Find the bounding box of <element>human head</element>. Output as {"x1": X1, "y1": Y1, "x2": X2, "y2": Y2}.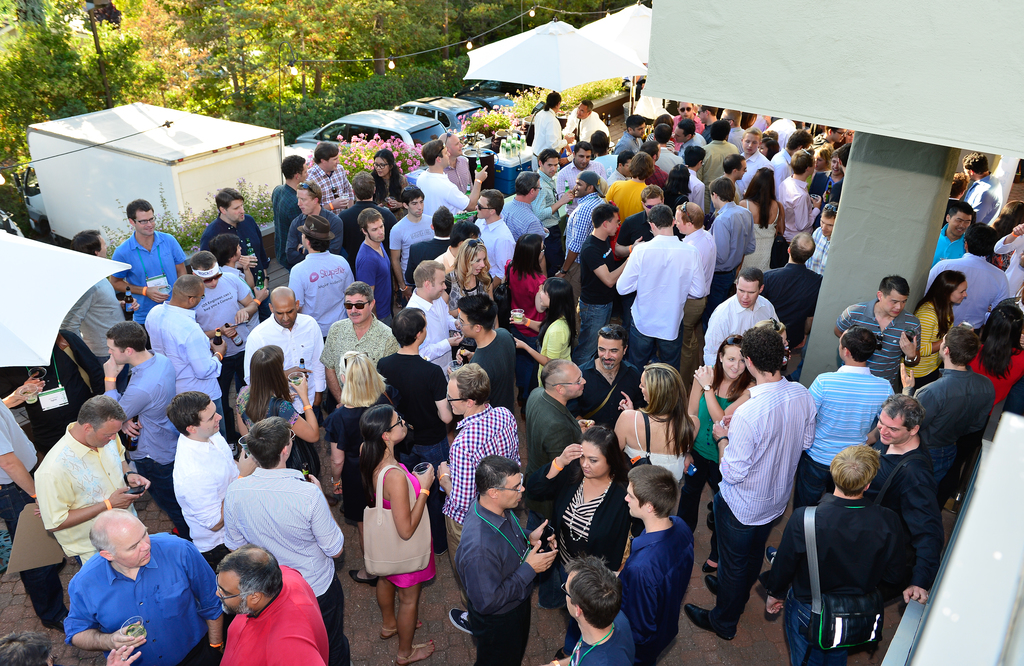
{"x1": 577, "y1": 99, "x2": 592, "y2": 119}.
